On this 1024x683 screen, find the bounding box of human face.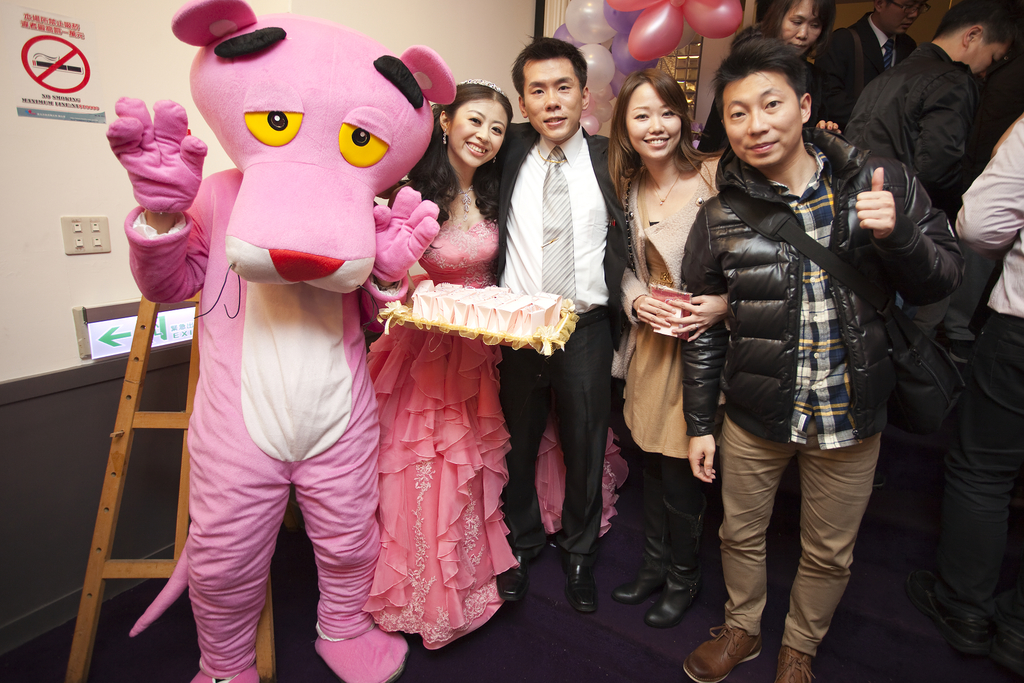
Bounding box: rect(964, 37, 1015, 79).
